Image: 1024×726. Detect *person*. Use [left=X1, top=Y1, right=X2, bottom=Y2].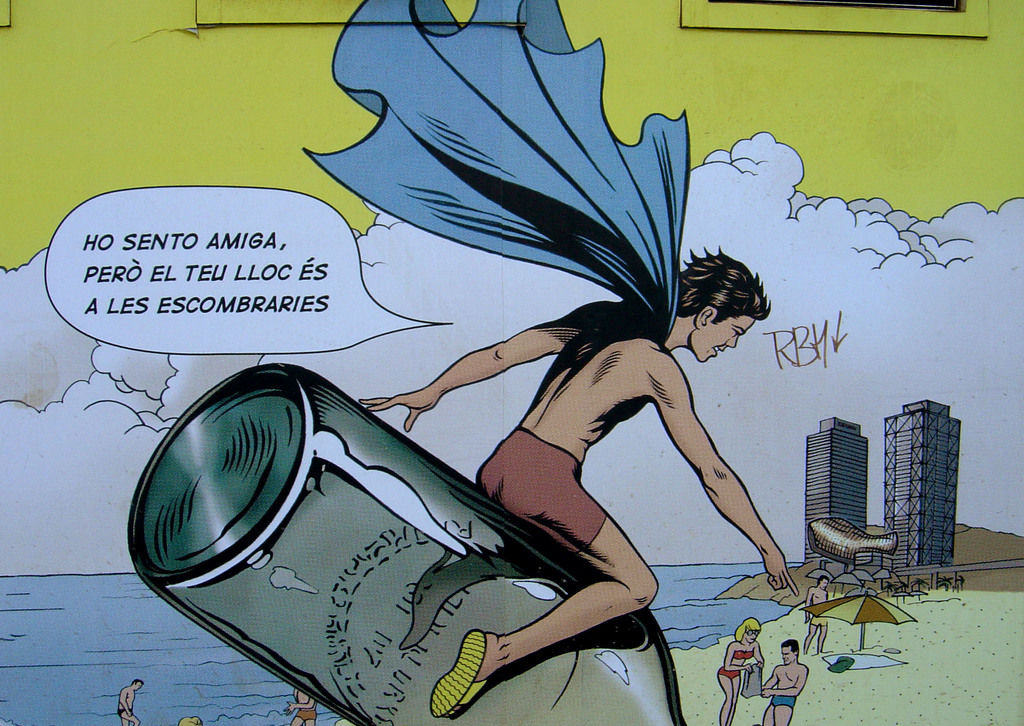
[left=120, top=678, right=141, bottom=725].
